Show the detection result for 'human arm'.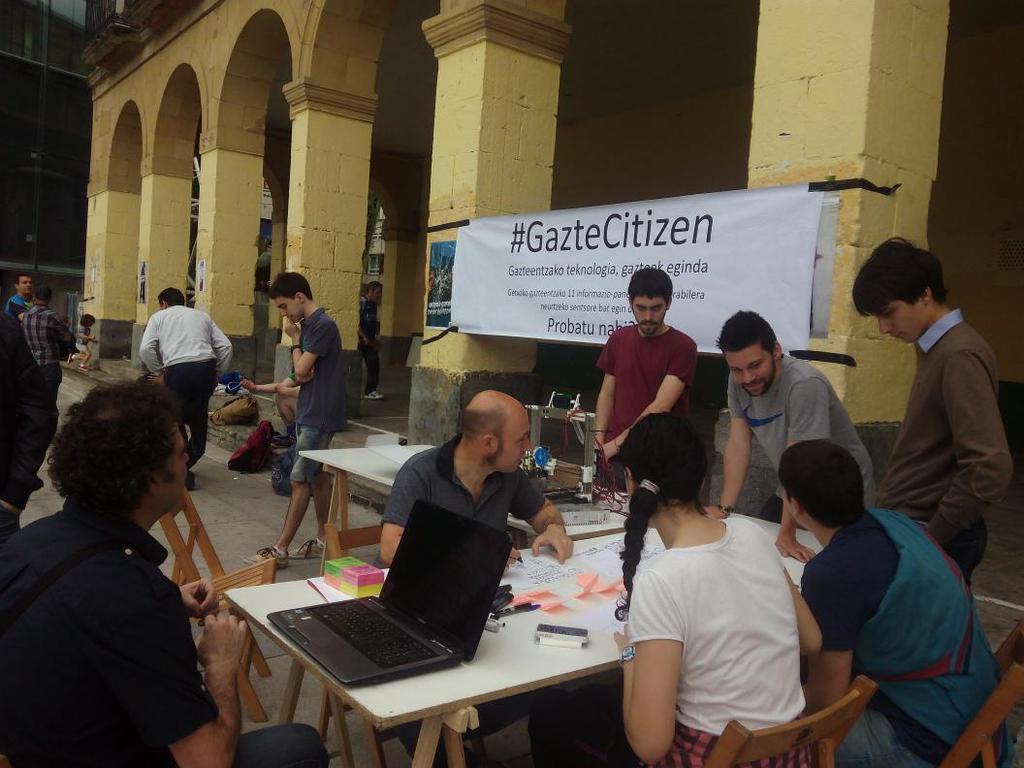
771 378 831 568.
